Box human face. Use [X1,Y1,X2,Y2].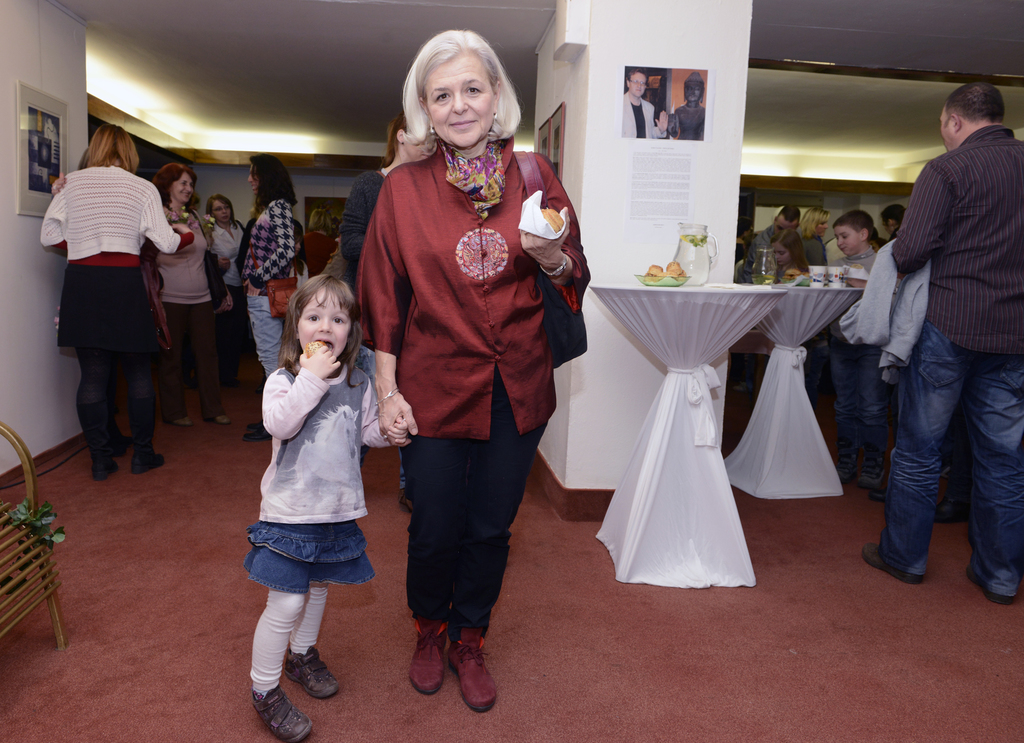
[295,235,301,256].
